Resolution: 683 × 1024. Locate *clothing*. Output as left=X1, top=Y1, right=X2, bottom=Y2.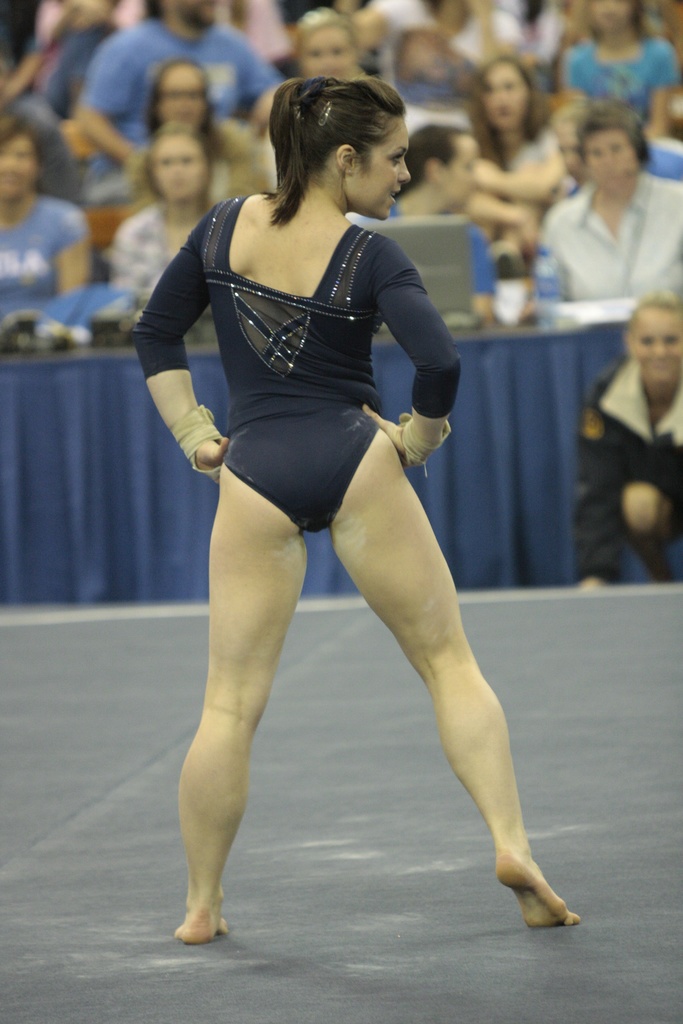
left=538, top=171, right=682, bottom=318.
